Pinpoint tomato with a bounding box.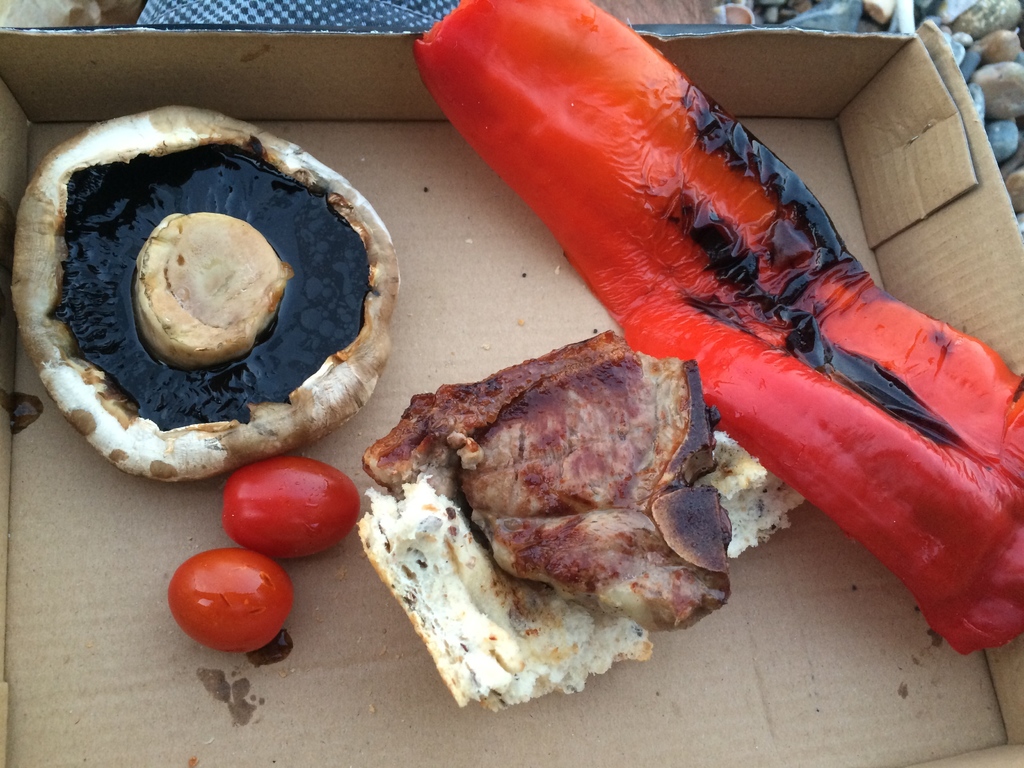
region(220, 456, 362, 557).
